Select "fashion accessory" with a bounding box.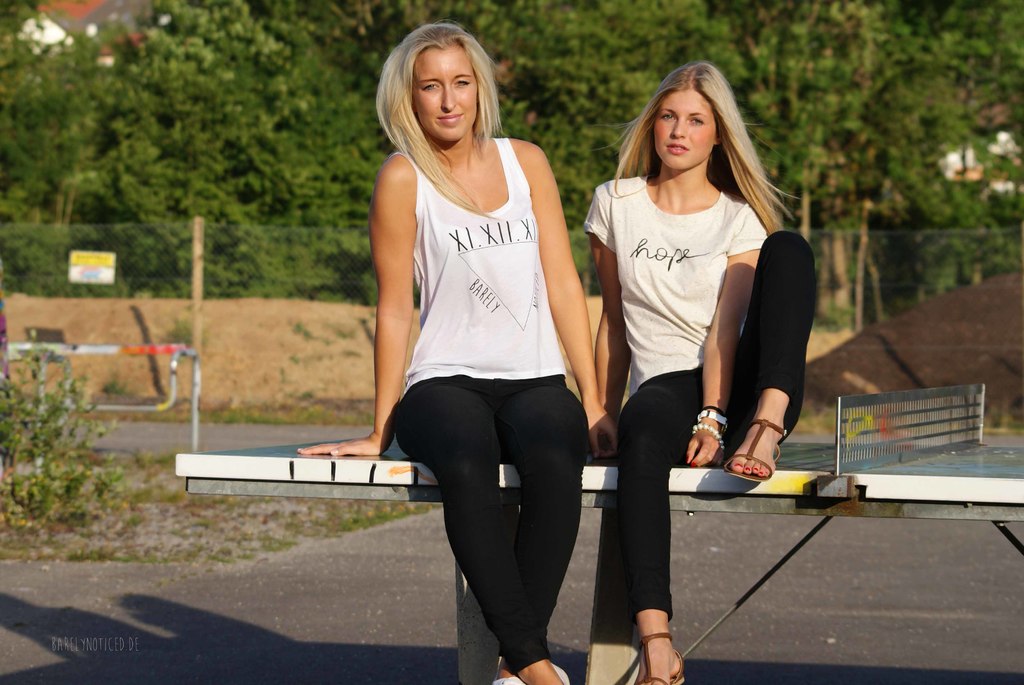
locate(548, 662, 572, 684).
